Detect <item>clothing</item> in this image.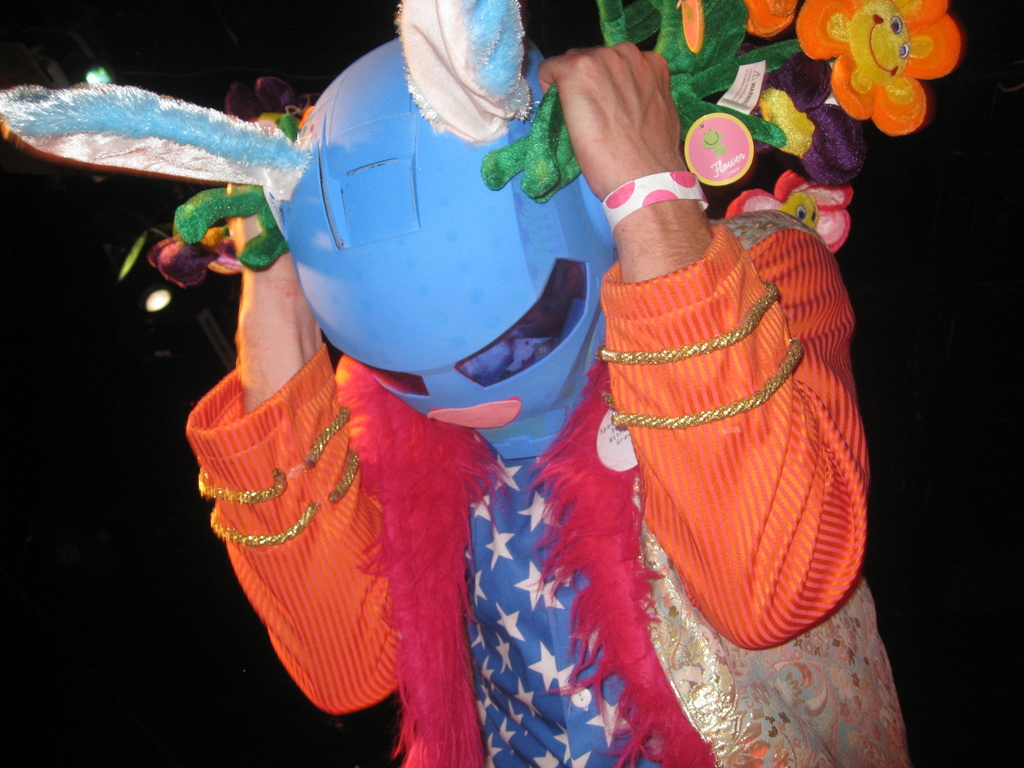
Detection: [178,209,920,767].
